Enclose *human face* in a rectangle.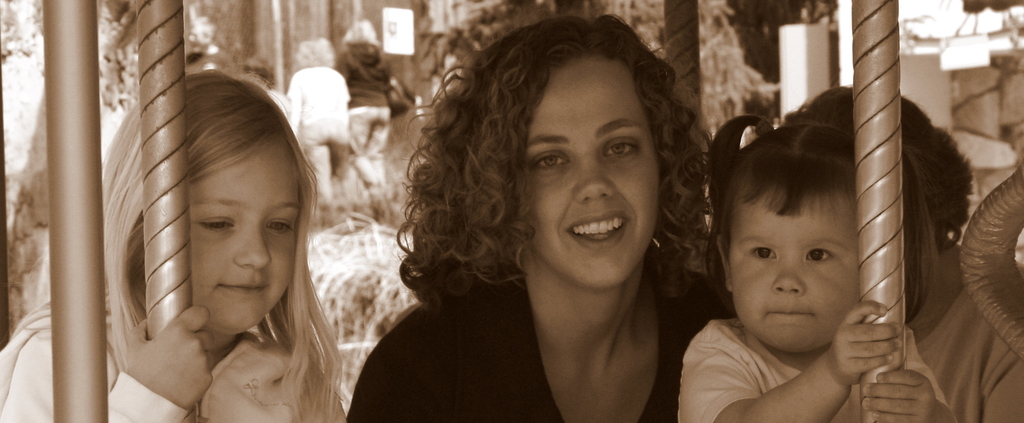
(194,135,304,330).
